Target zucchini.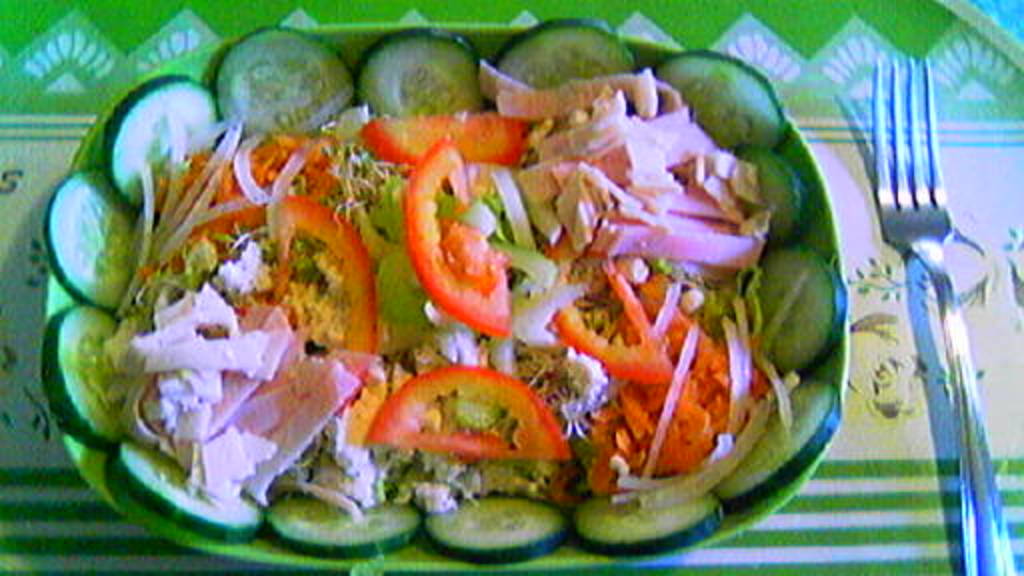
Target region: {"x1": 354, "y1": 34, "x2": 502, "y2": 126}.
